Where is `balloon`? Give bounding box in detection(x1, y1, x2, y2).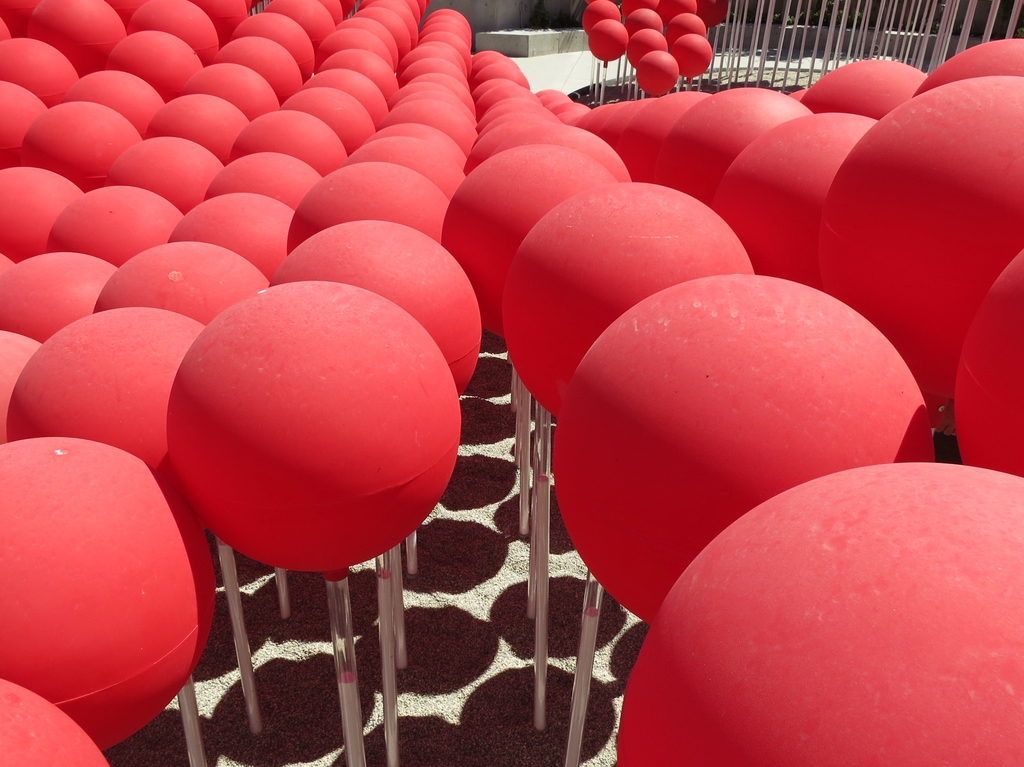
detection(186, 0, 243, 45).
